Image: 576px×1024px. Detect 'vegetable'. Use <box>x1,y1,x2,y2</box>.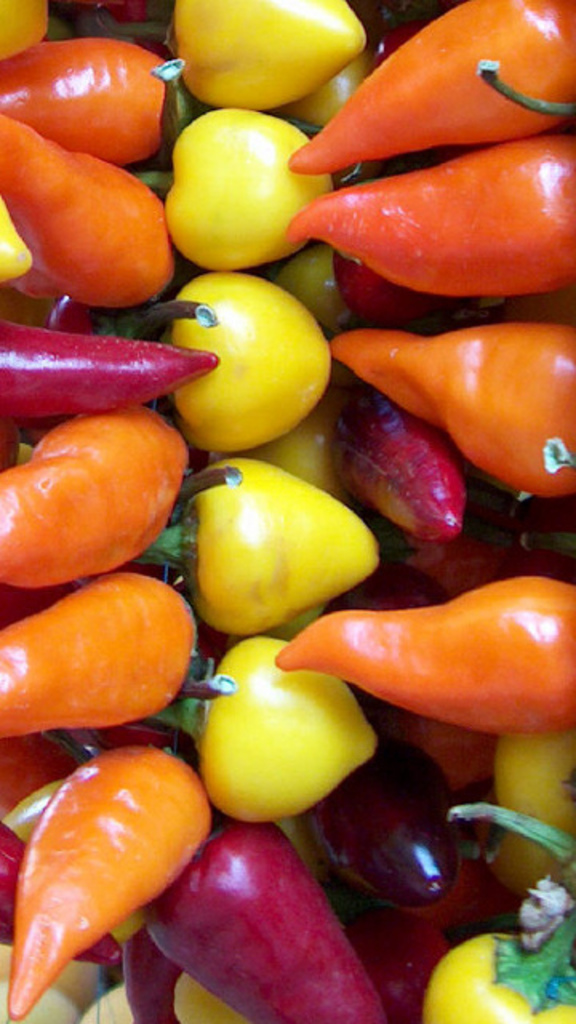
<box>389,702,491,789</box>.
